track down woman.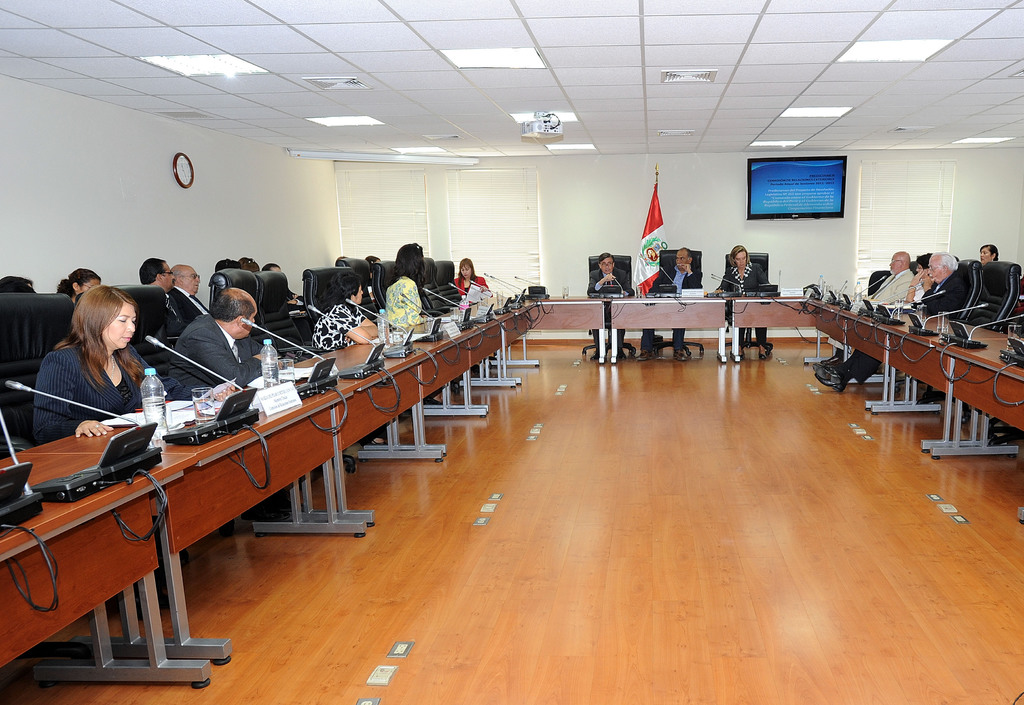
Tracked to bbox=(311, 273, 383, 360).
